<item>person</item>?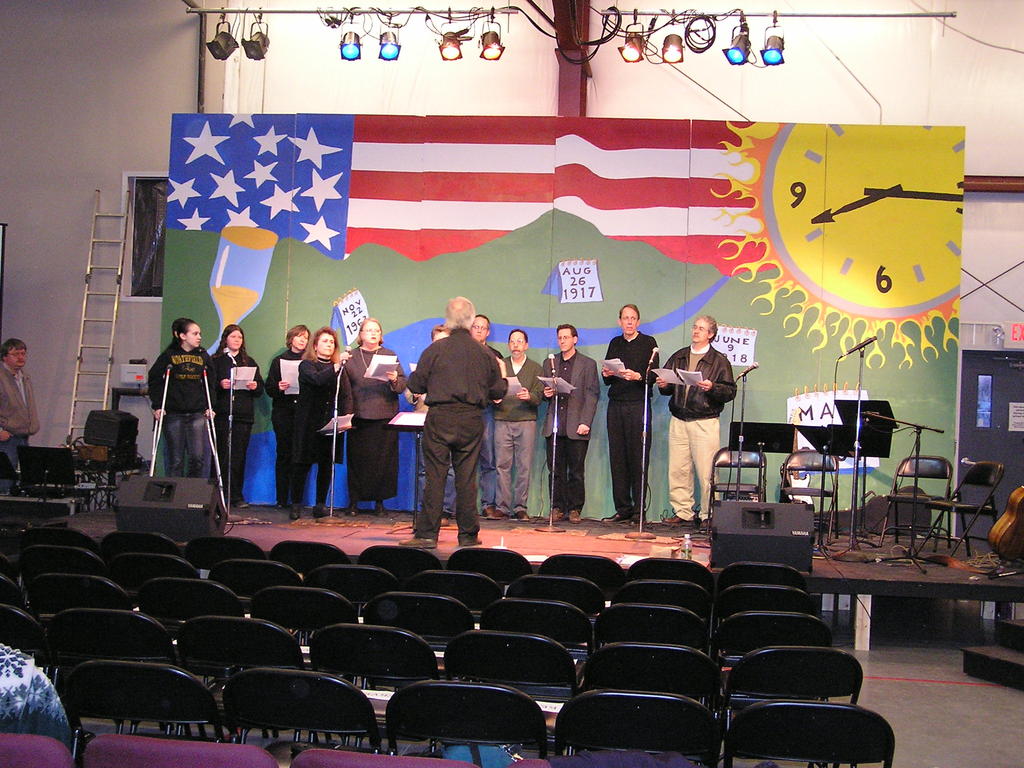
<bbox>547, 327, 593, 516</bbox>
